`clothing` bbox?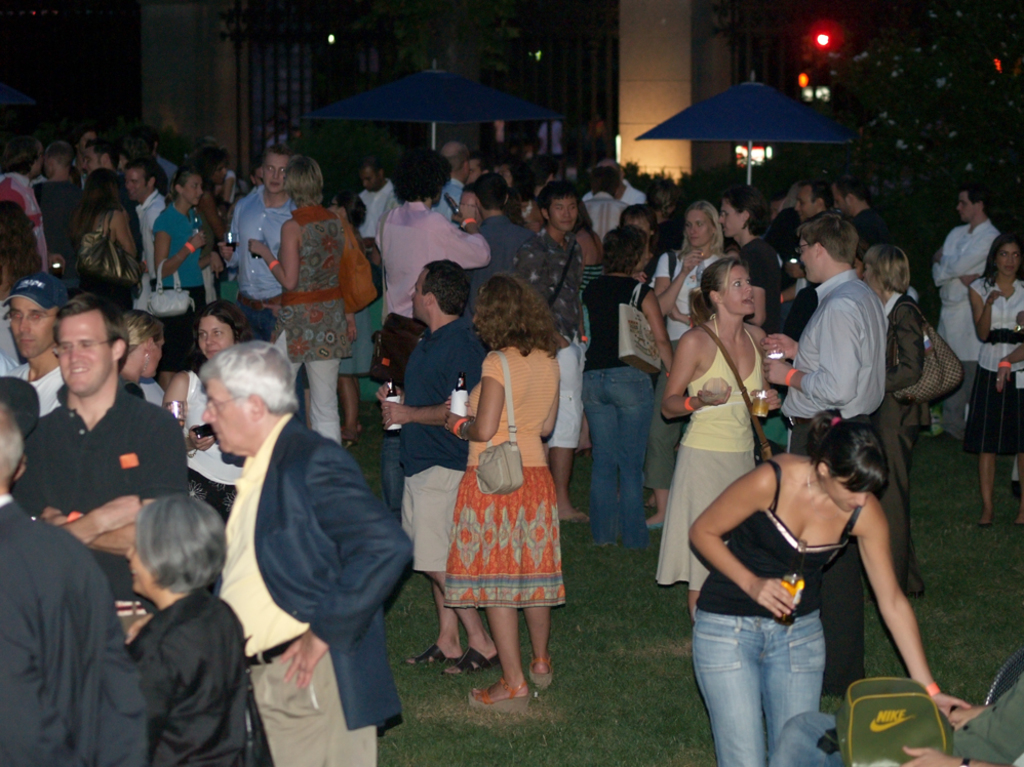
{"x1": 272, "y1": 202, "x2": 358, "y2": 448}
